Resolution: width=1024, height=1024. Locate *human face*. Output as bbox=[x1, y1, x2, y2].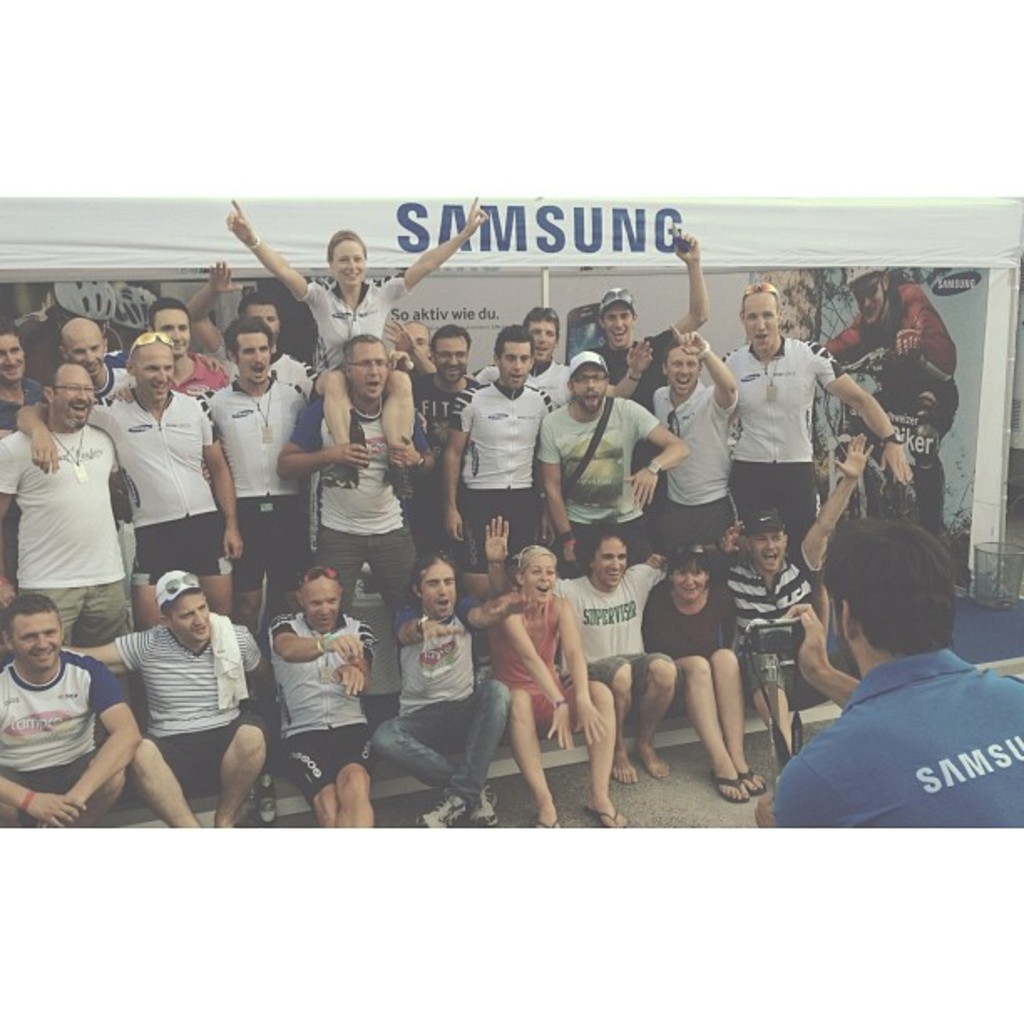
bbox=[346, 340, 388, 400].
